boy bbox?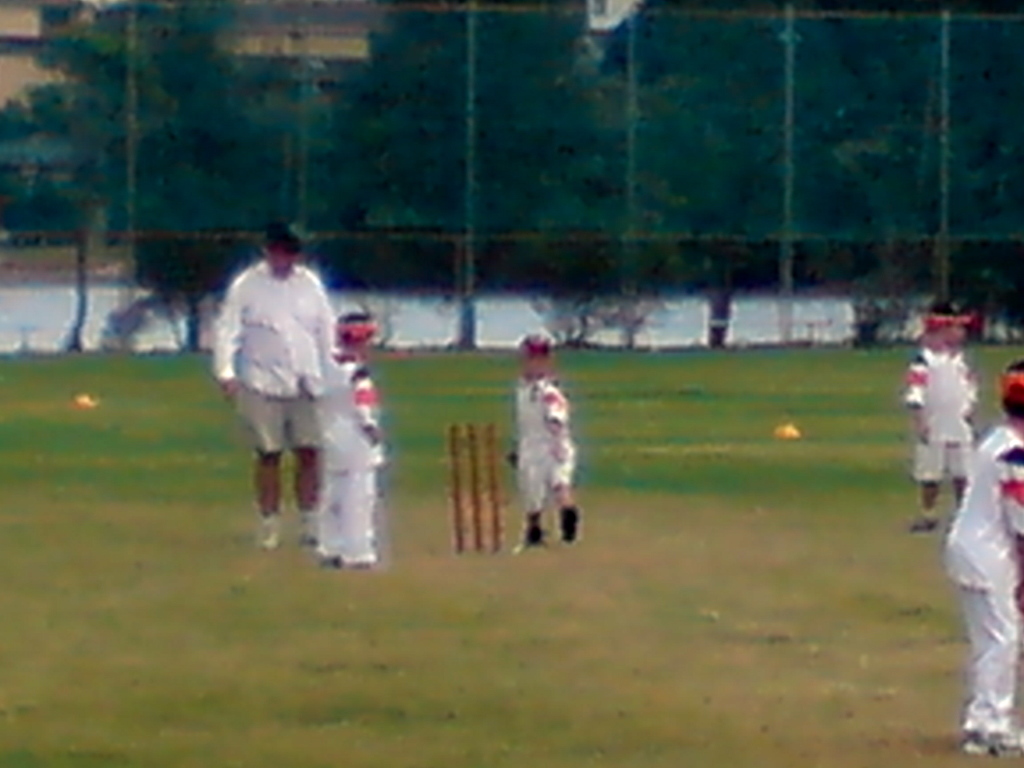
<bbox>940, 361, 1022, 758</bbox>
